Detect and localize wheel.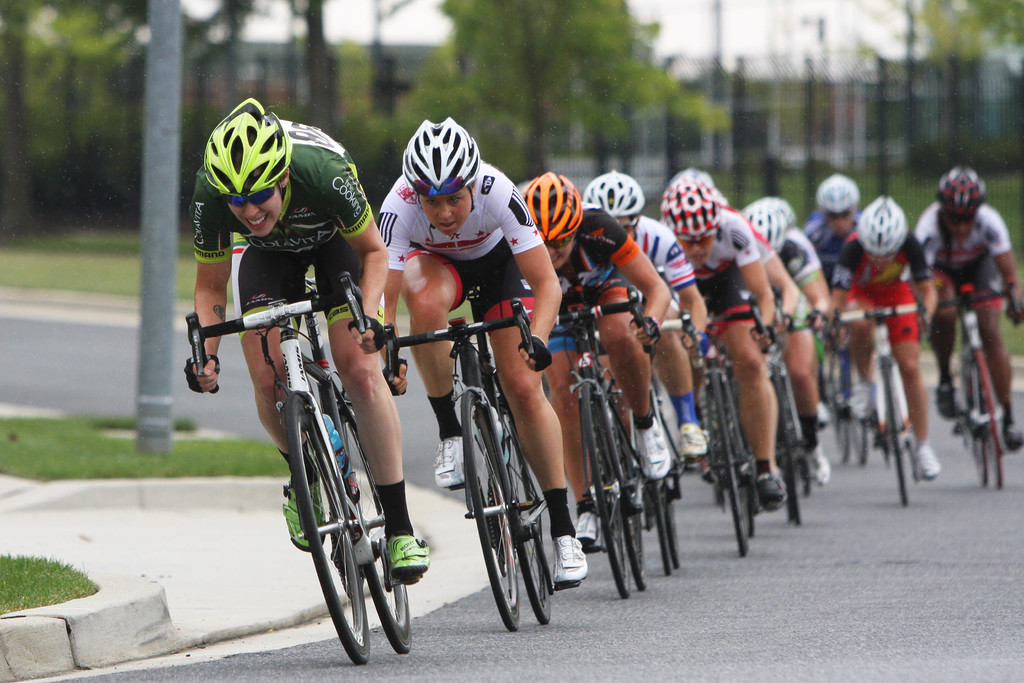
Localized at bbox=[781, 455, 795, 522].
